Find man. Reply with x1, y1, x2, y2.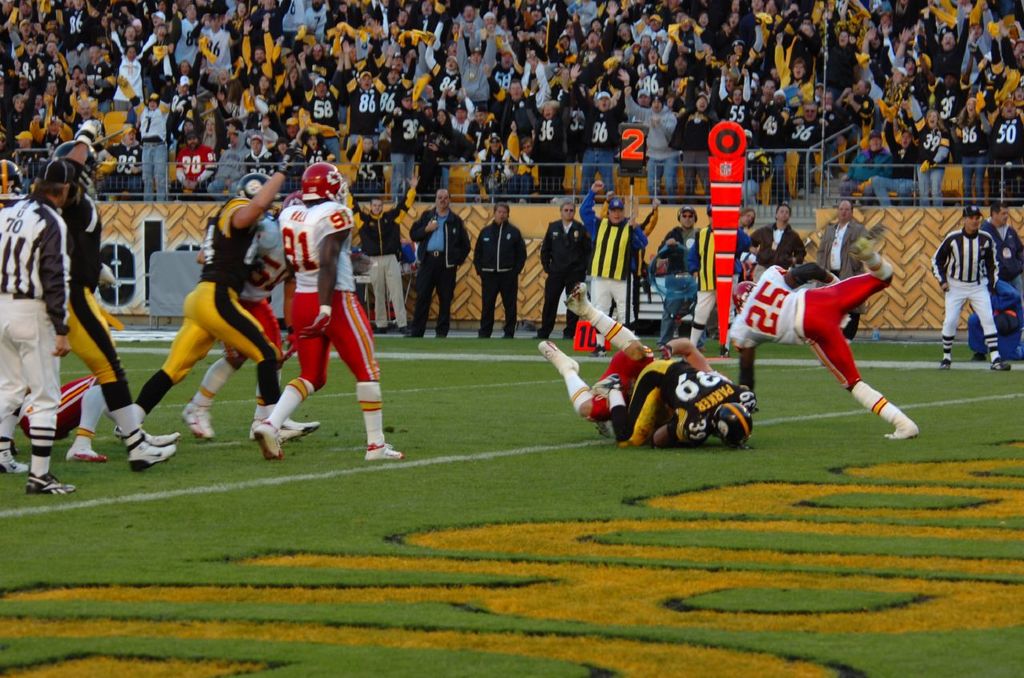
821, 198, 869, 344.
